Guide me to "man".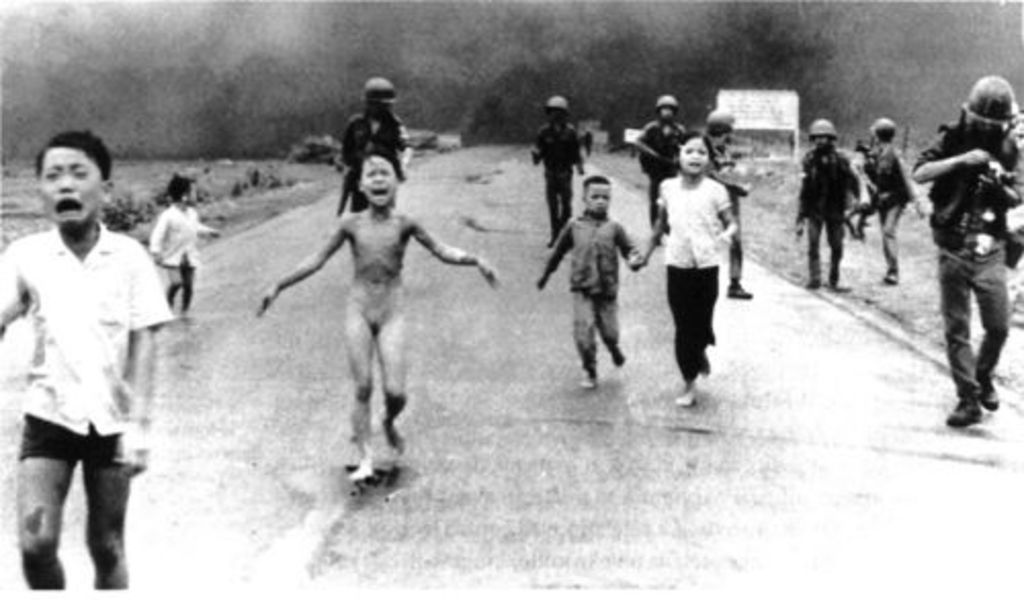
Guidance: l=897, t=72, r=1018, b=440.
